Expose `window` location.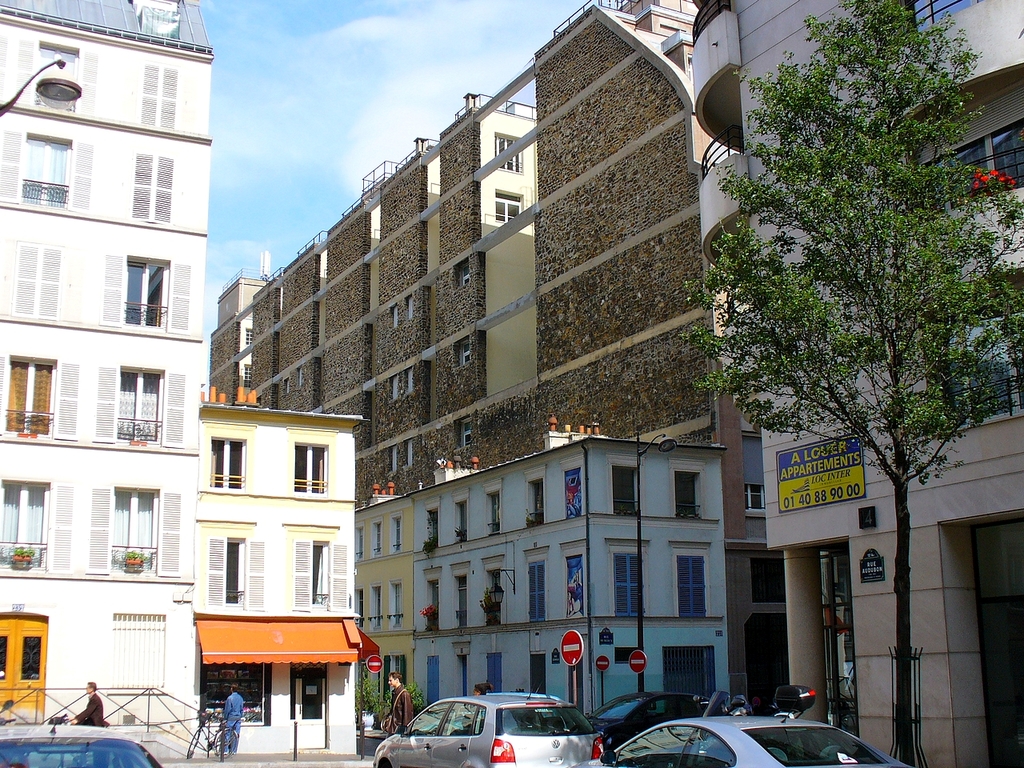
Exposed at 0,353,78,446.
